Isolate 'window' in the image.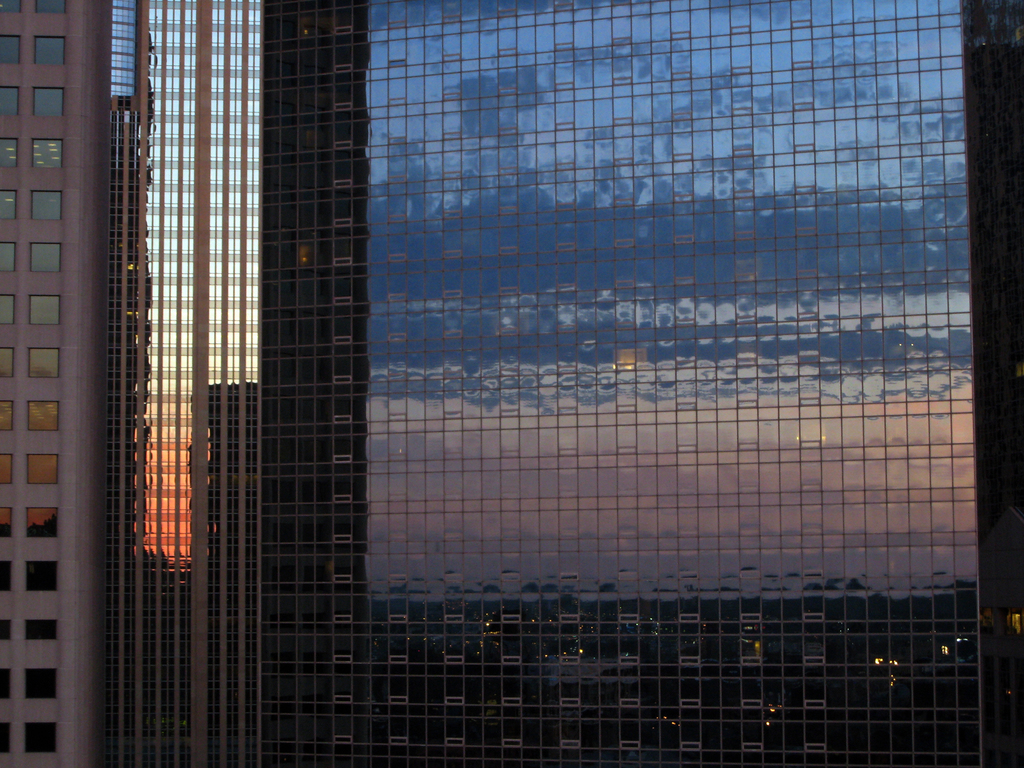
Isolated region: [left=28, top=298, right=59, bottom=324].
